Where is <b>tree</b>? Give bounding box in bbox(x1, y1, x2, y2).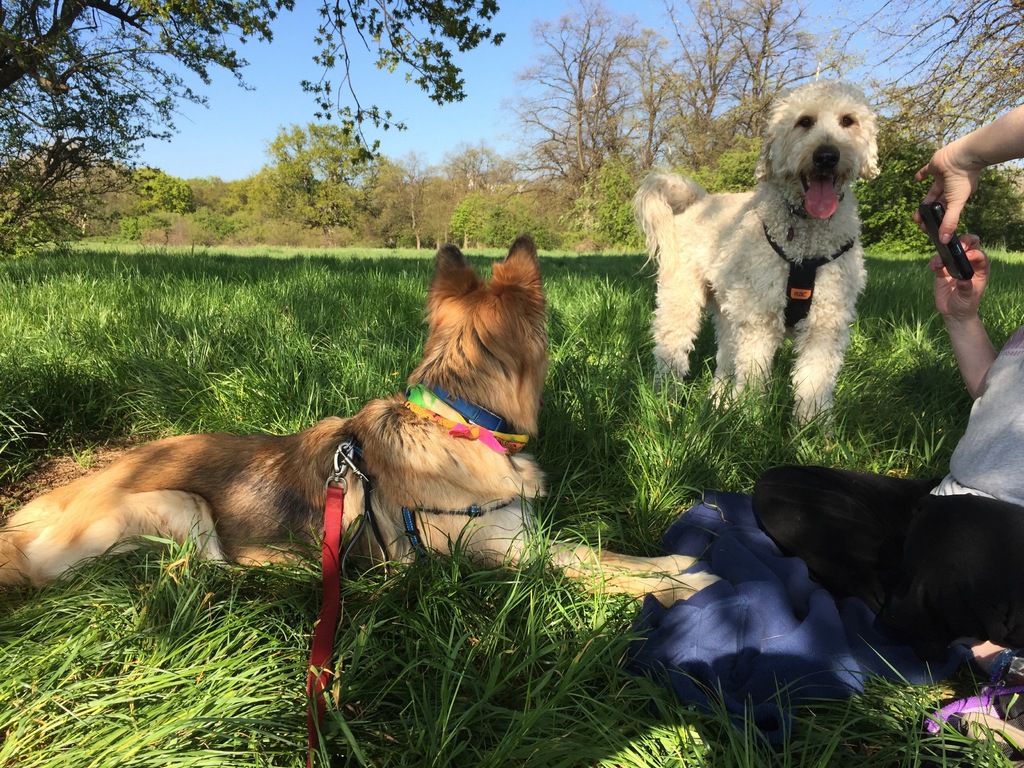
bbox(259, 118, 385, 191).
